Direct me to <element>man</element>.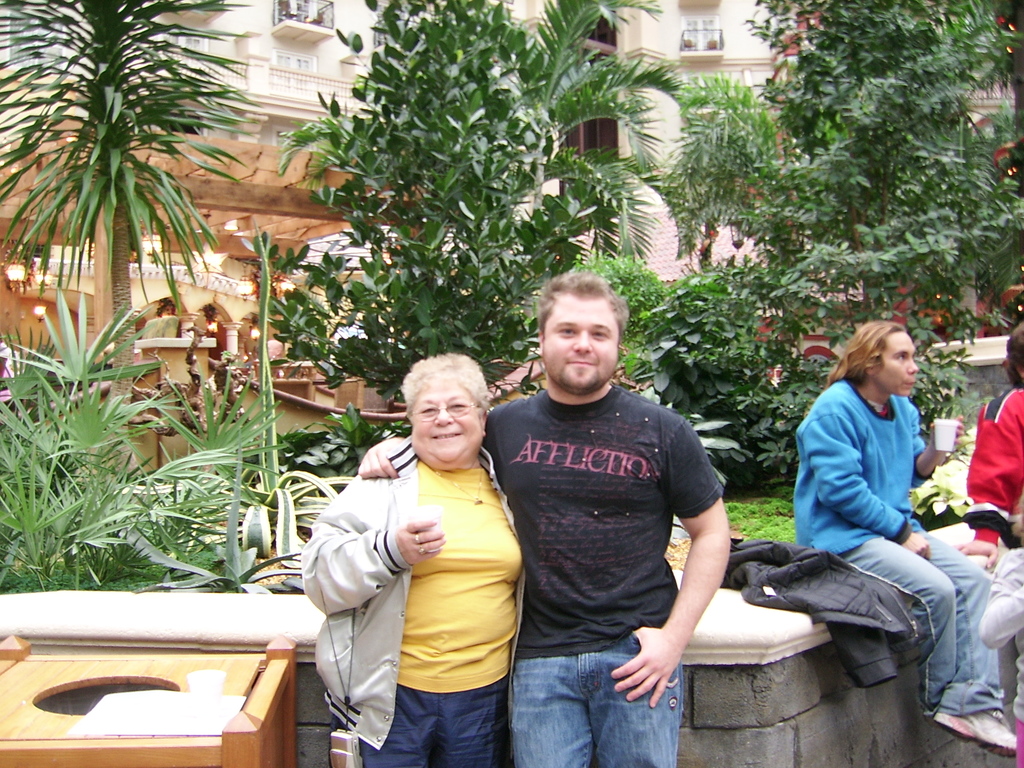
Direction: l=358, t=272, r=730, b=767.
